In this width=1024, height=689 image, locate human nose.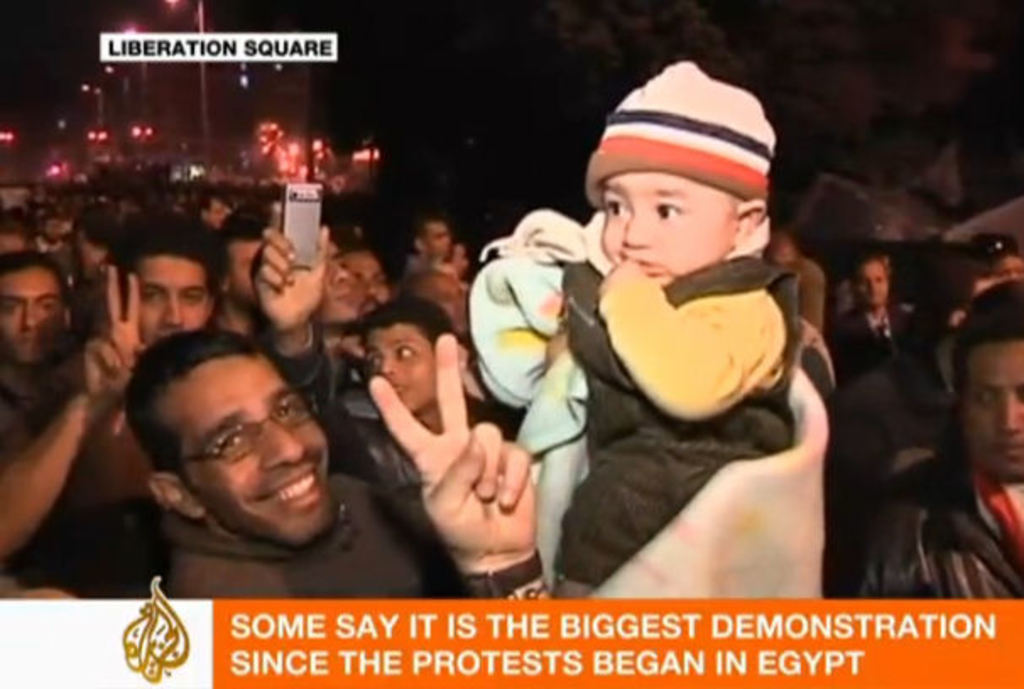
Bounding box: (24,301,37,331).
